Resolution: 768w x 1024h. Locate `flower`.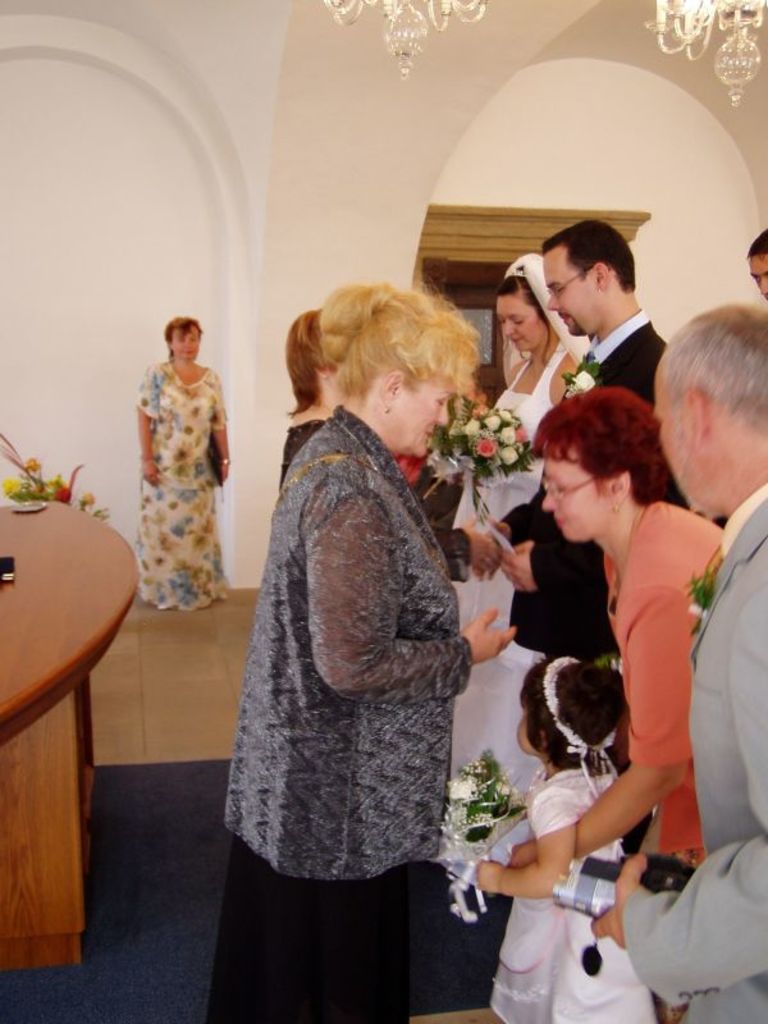
[690,585,704,616].
